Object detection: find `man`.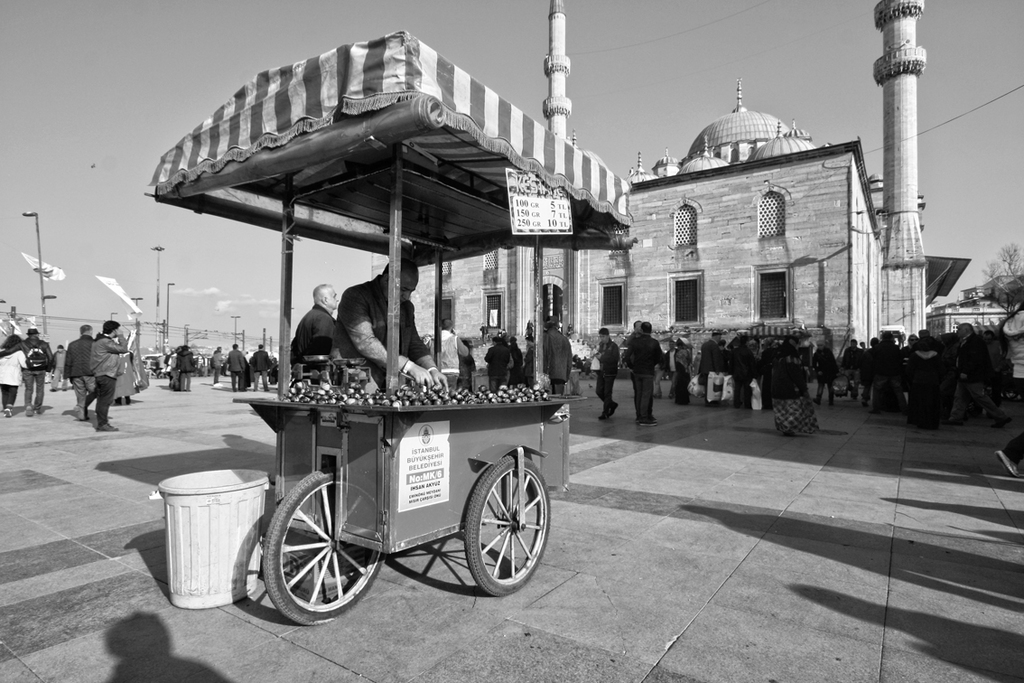
detection(908, 332, 939, 410).
